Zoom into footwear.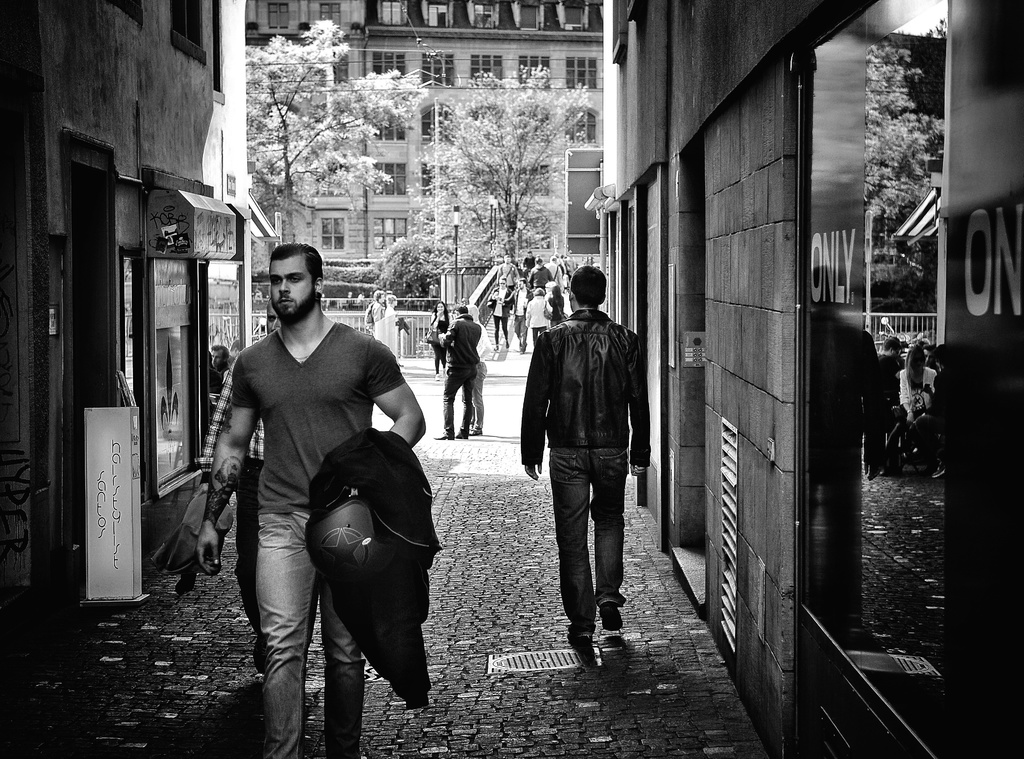
Zoom target: pyautogui.locateOnScreen(490, 345, 498, 352).
